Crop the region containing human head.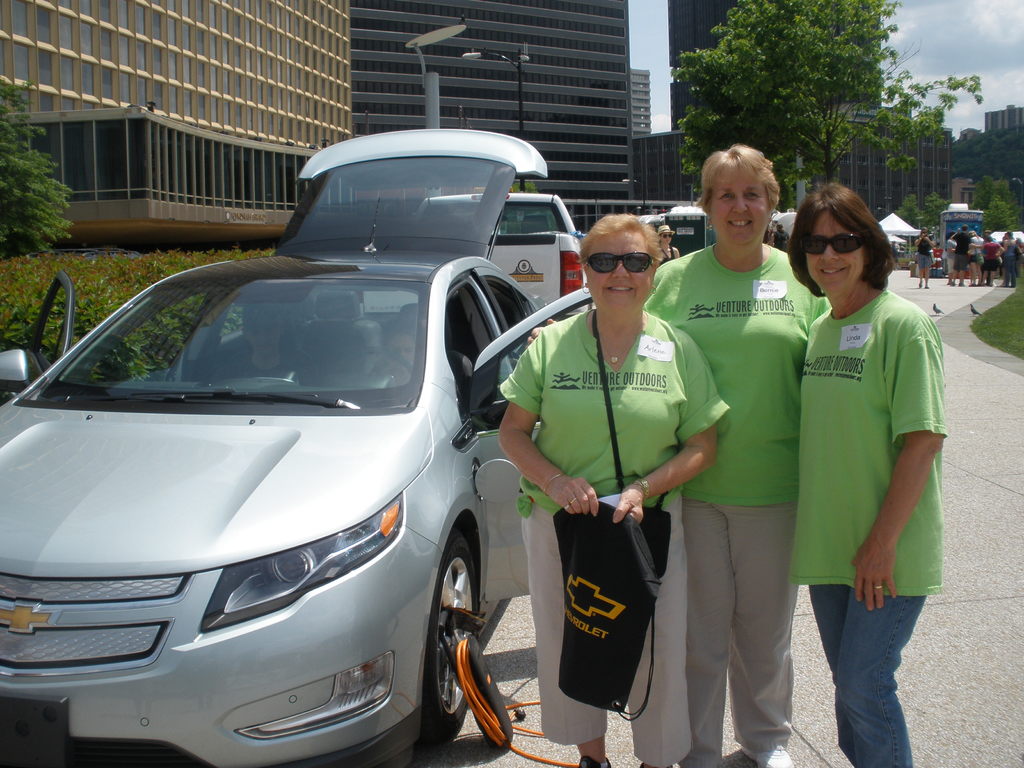
Crop region: crop(701, 150, 778, 248).
